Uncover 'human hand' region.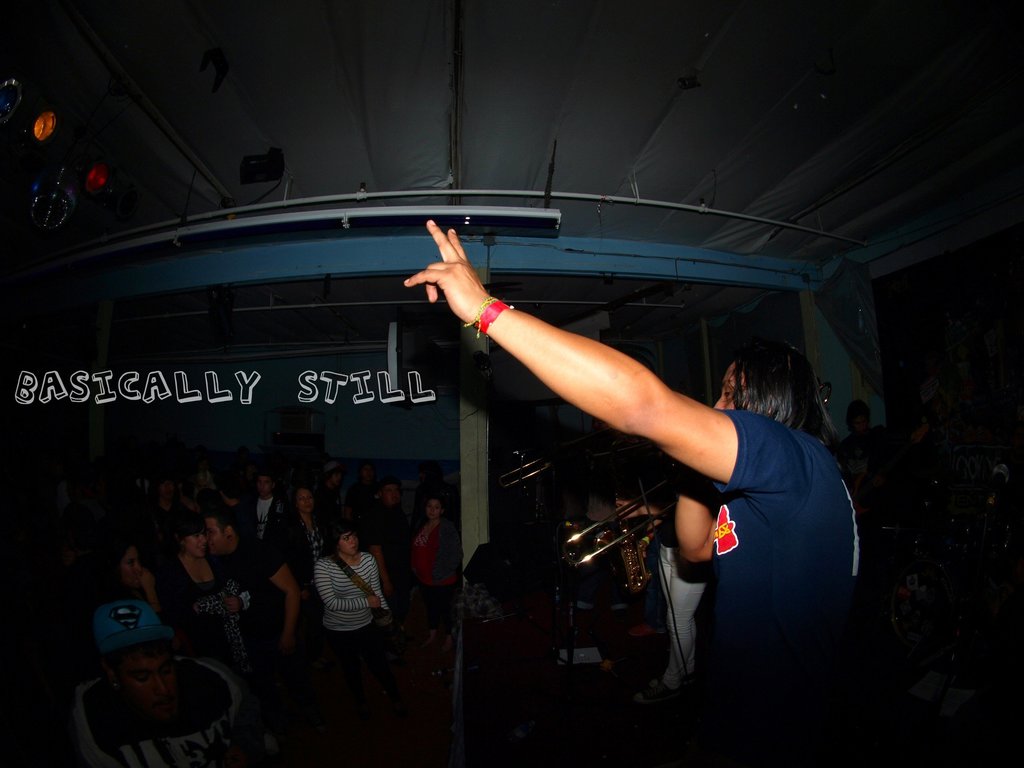
Uncovered: bbox(363, 596, 383, 612).
